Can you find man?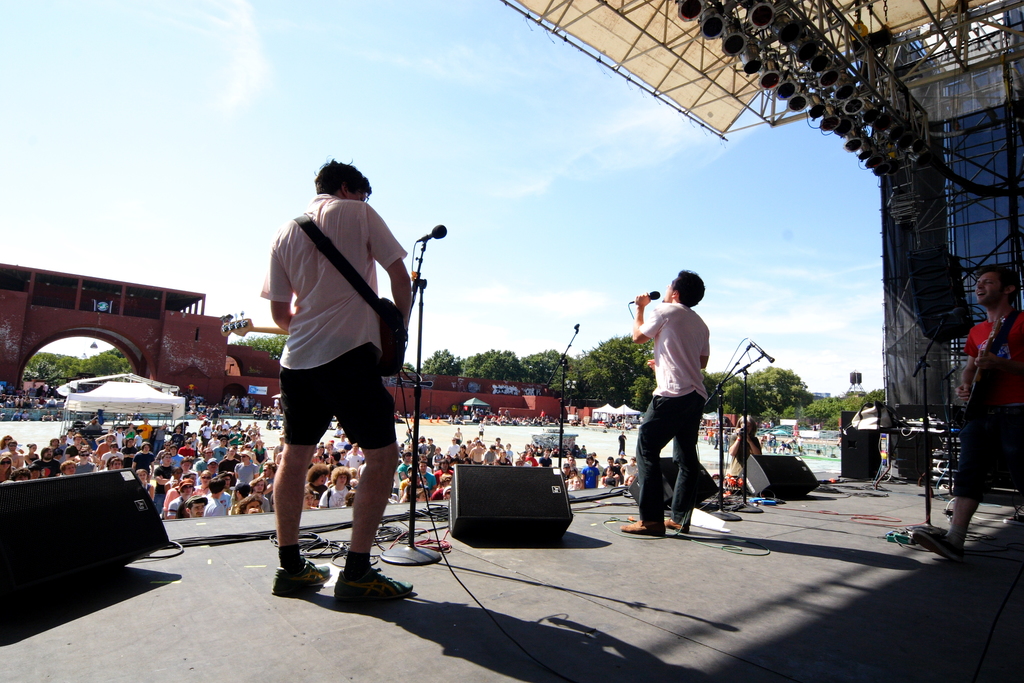
Yes, bounding box: 630 271 710 539.
